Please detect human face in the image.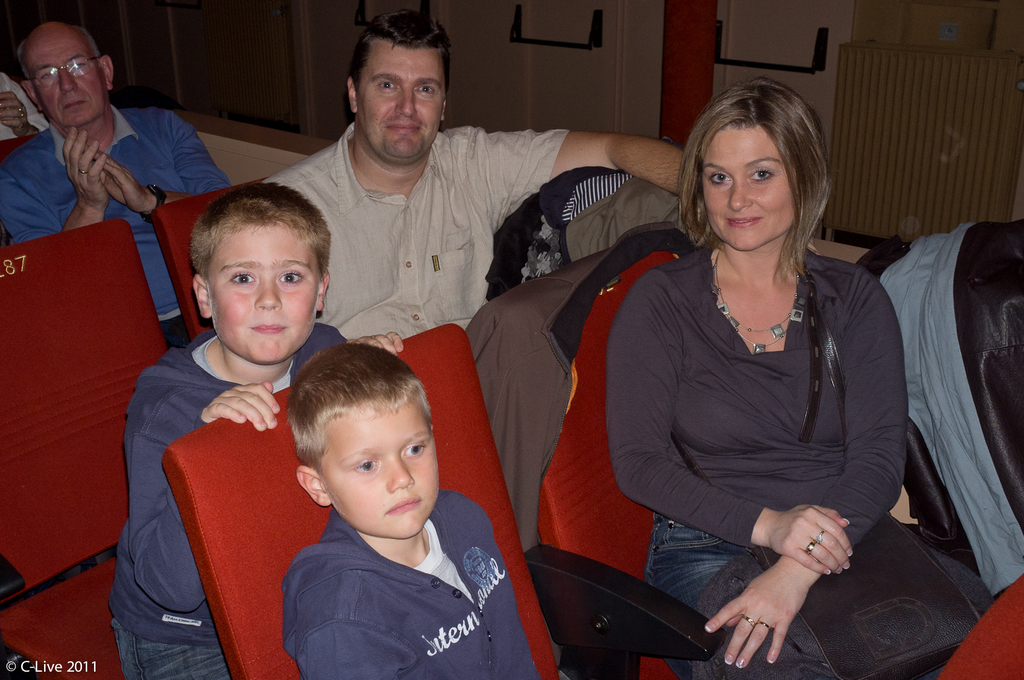
<region>701, 126, 795, 251</region>.
